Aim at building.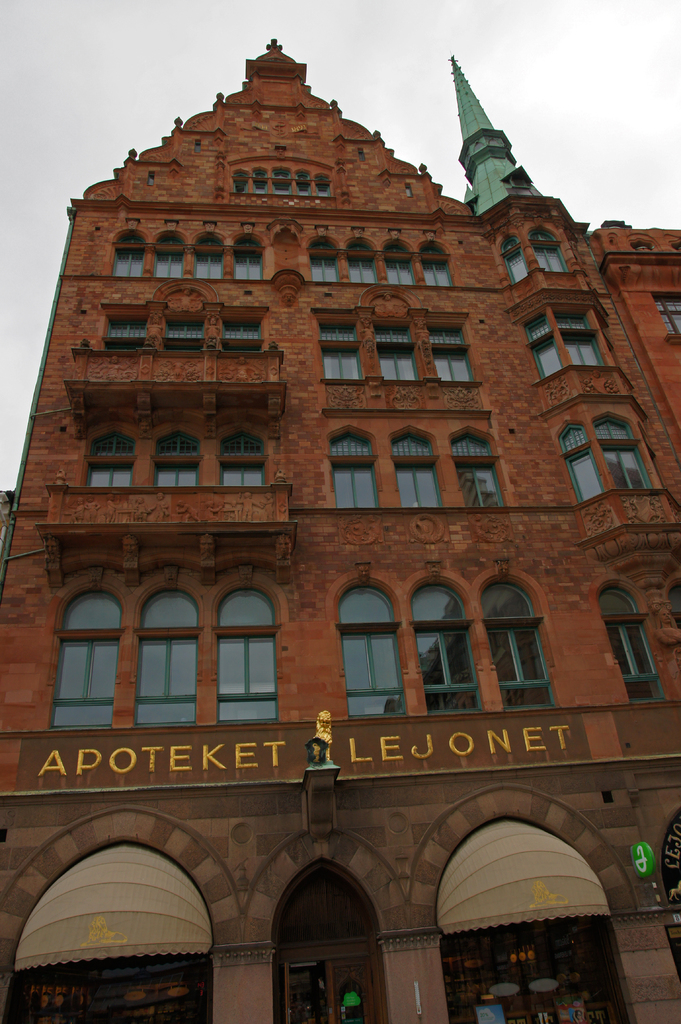
Aimed at bbox=[0, 35, 680, 1023].
